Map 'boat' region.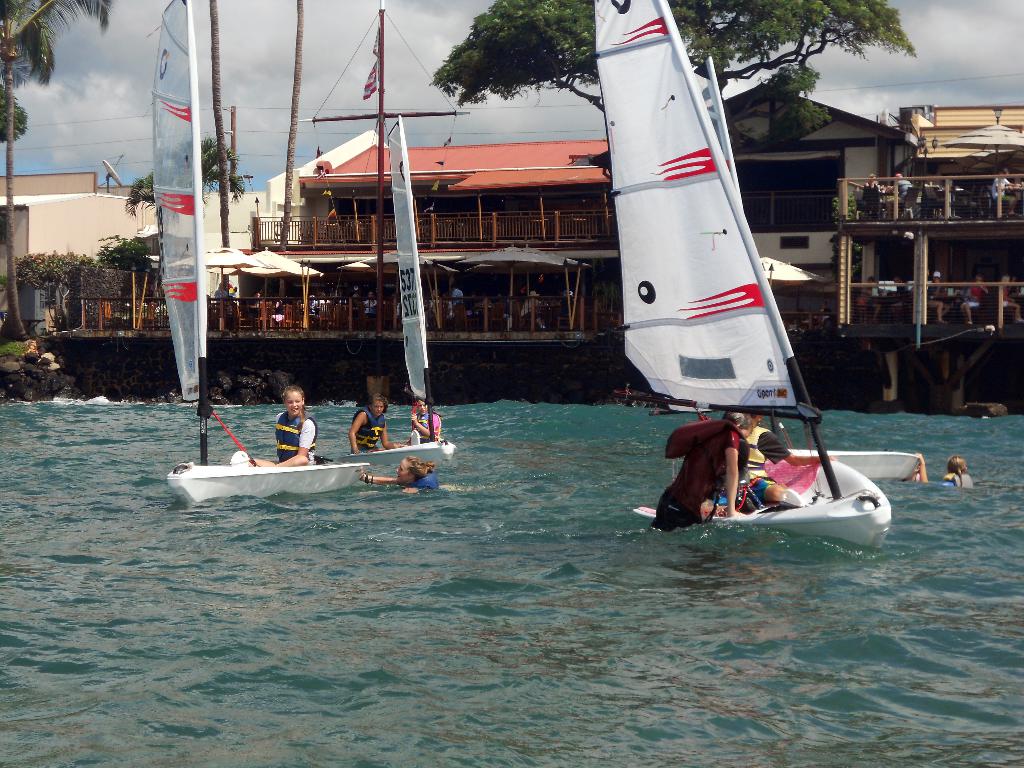
Mapped to <box>317,109,456,471</box>.
